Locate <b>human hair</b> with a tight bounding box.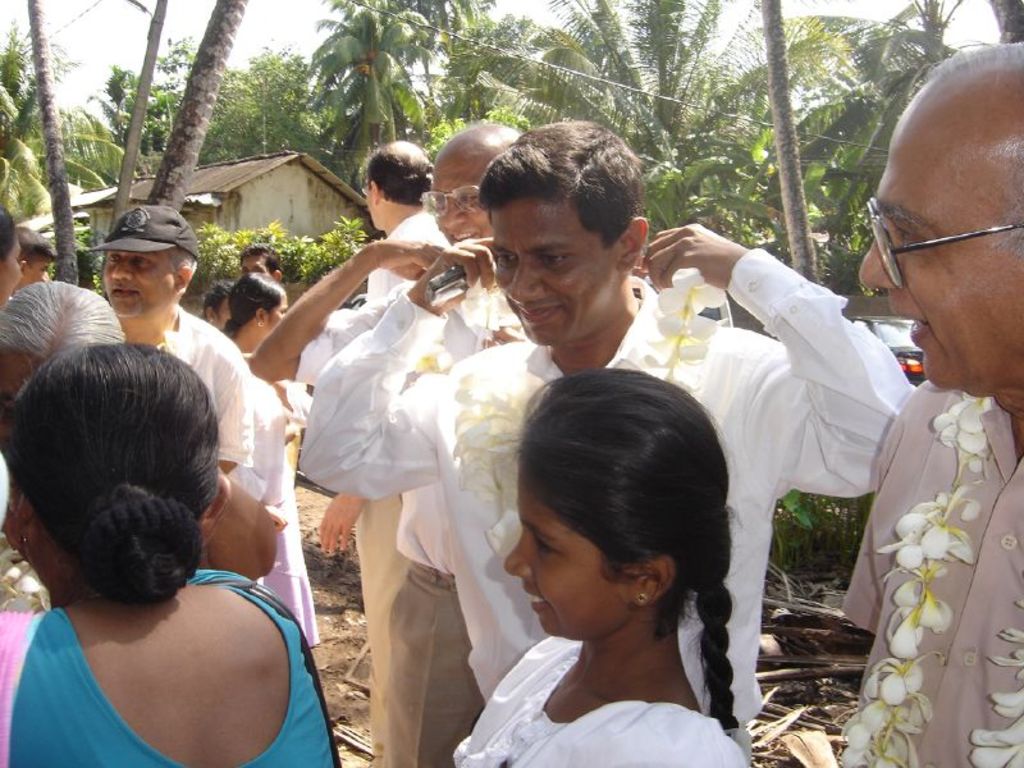
[x1=905, y1=36, x2=1023, y2=256].
